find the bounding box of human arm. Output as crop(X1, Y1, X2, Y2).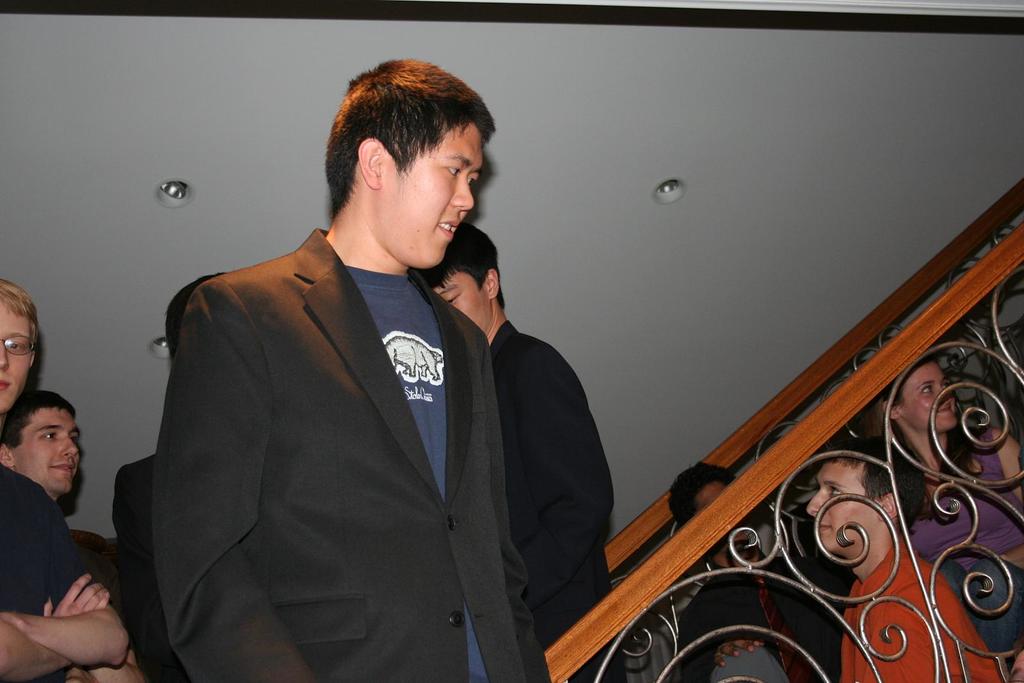
crop(0, 603, 129, 667).
